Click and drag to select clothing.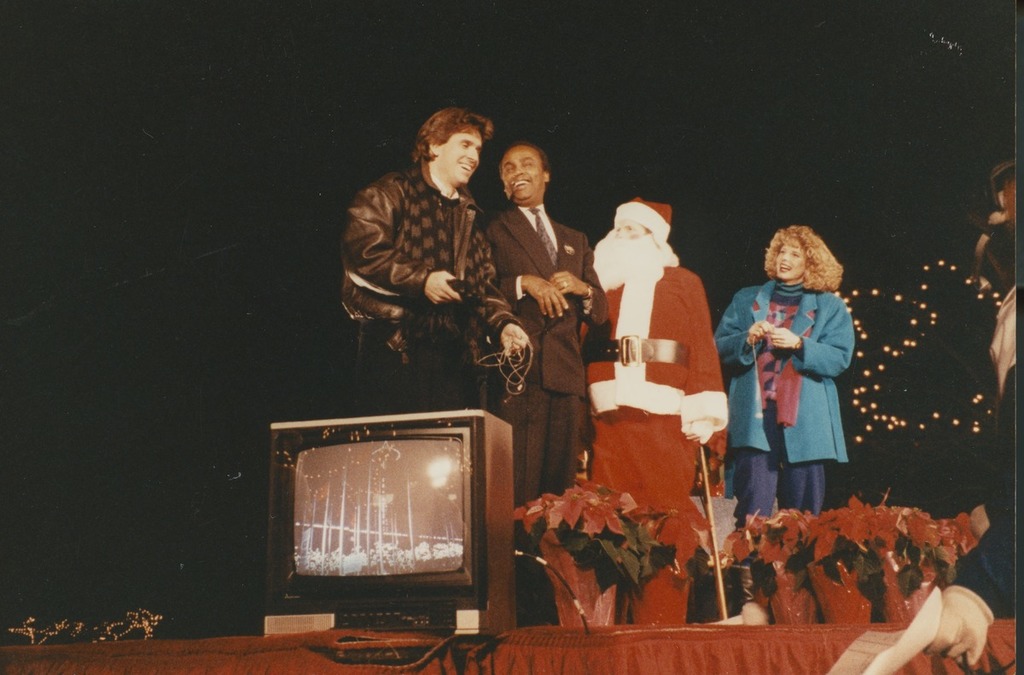
Selection: locate(574, 230, 724, 566).
